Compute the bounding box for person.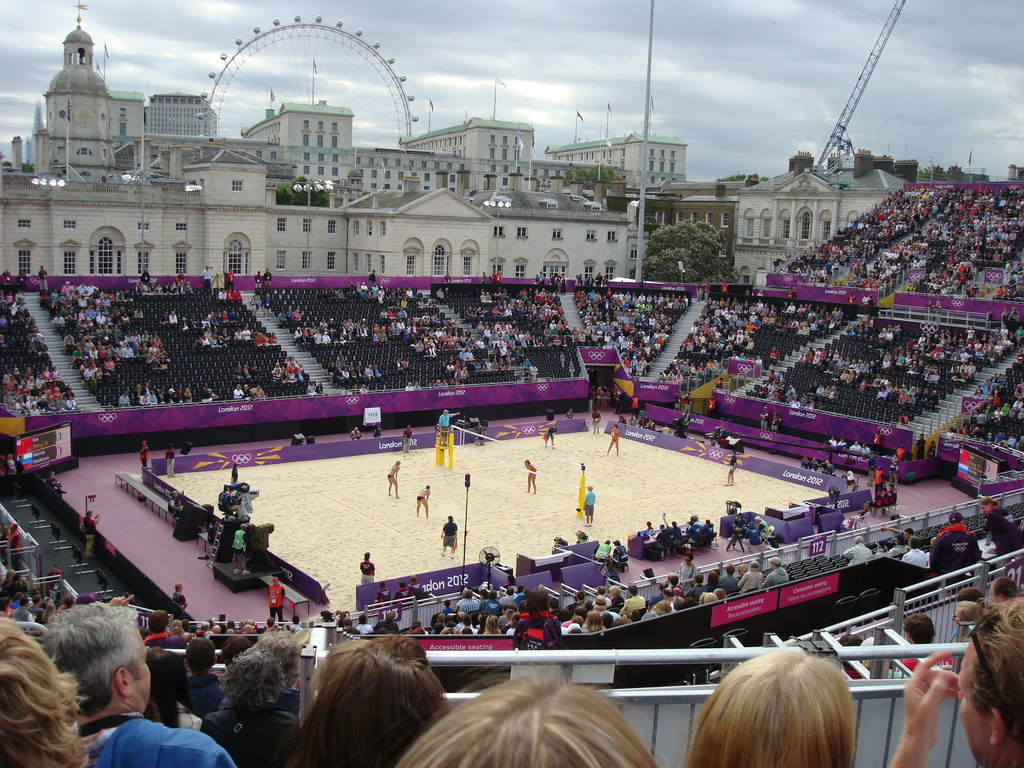
rect(843, 536, 872, 568).
